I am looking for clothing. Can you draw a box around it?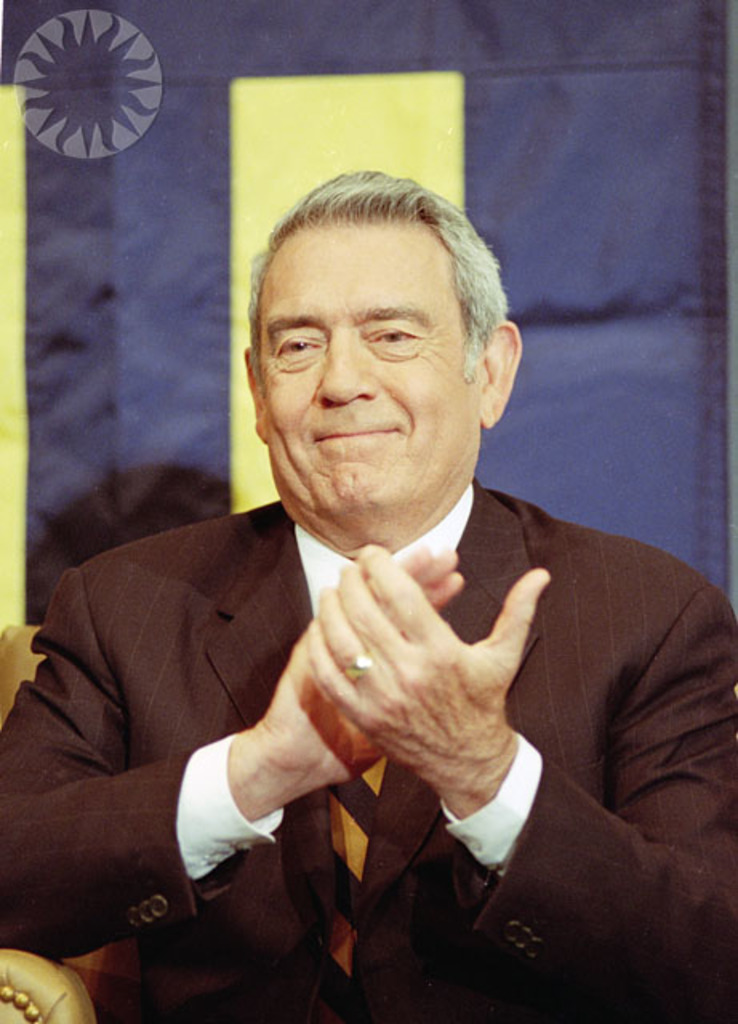
Sure, the bounding box is detection(42, 376, 687, 1003).
